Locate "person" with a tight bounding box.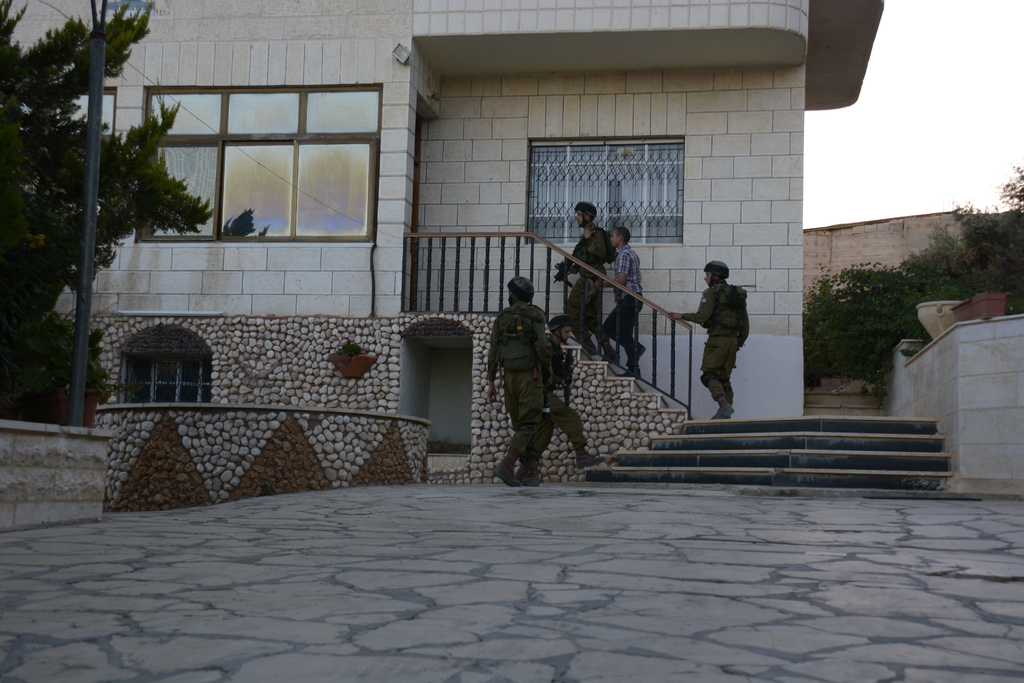
left=484, top=274, right=554, bottom=487.
